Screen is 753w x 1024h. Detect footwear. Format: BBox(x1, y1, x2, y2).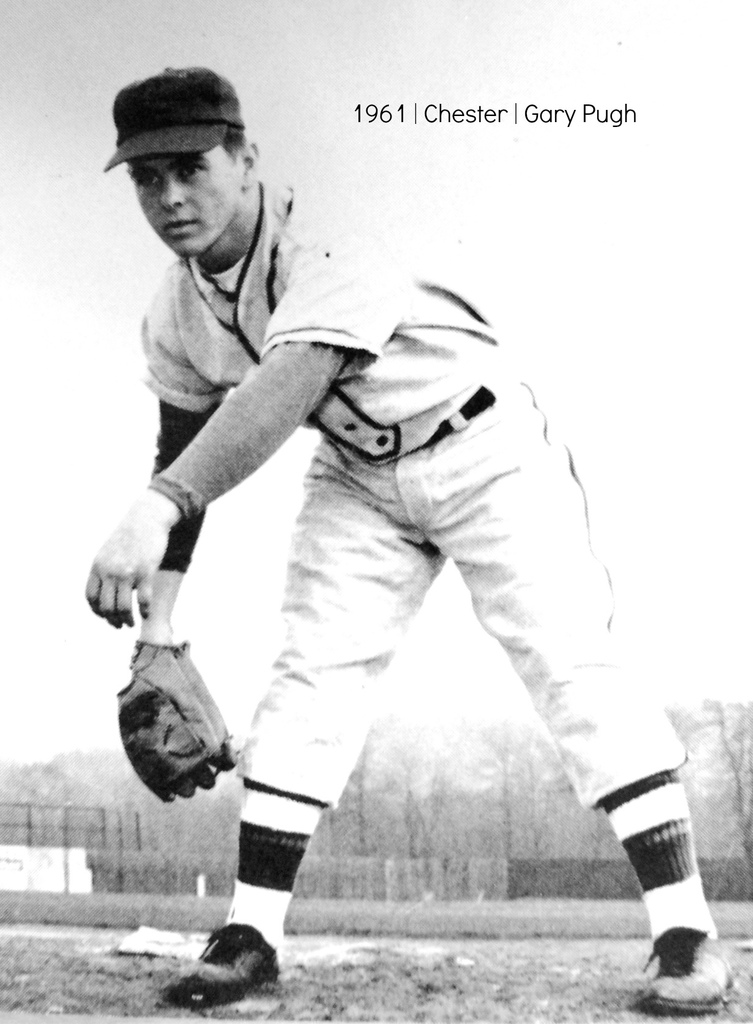
BBox(170, 925, 306, 1011).
